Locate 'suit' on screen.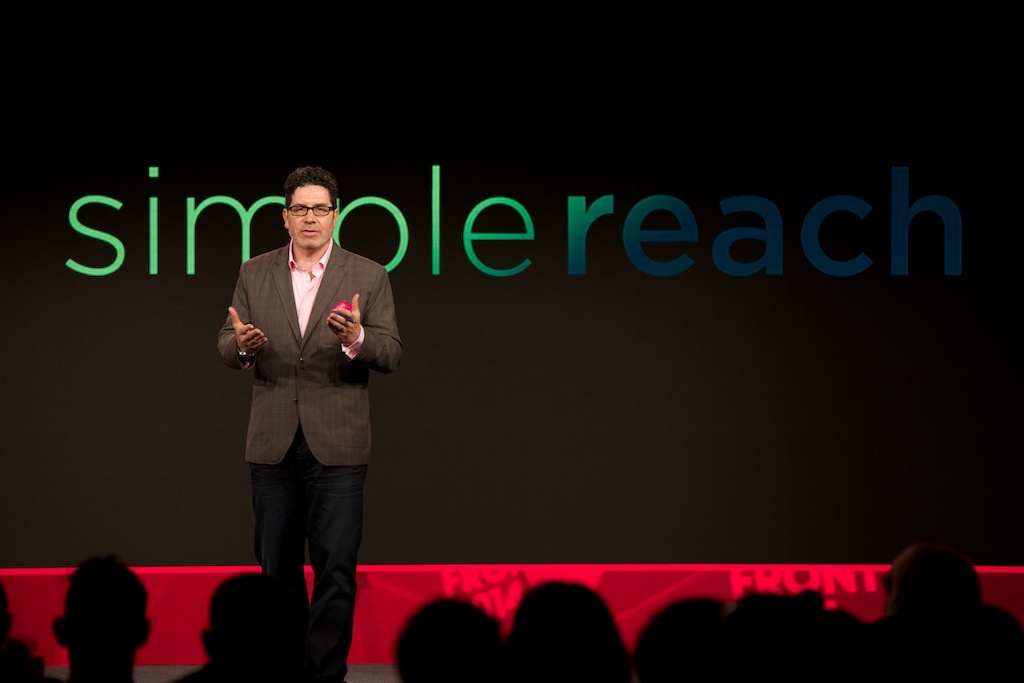
On screen at <bbox>220, 236, 405, 466</bbox>.
